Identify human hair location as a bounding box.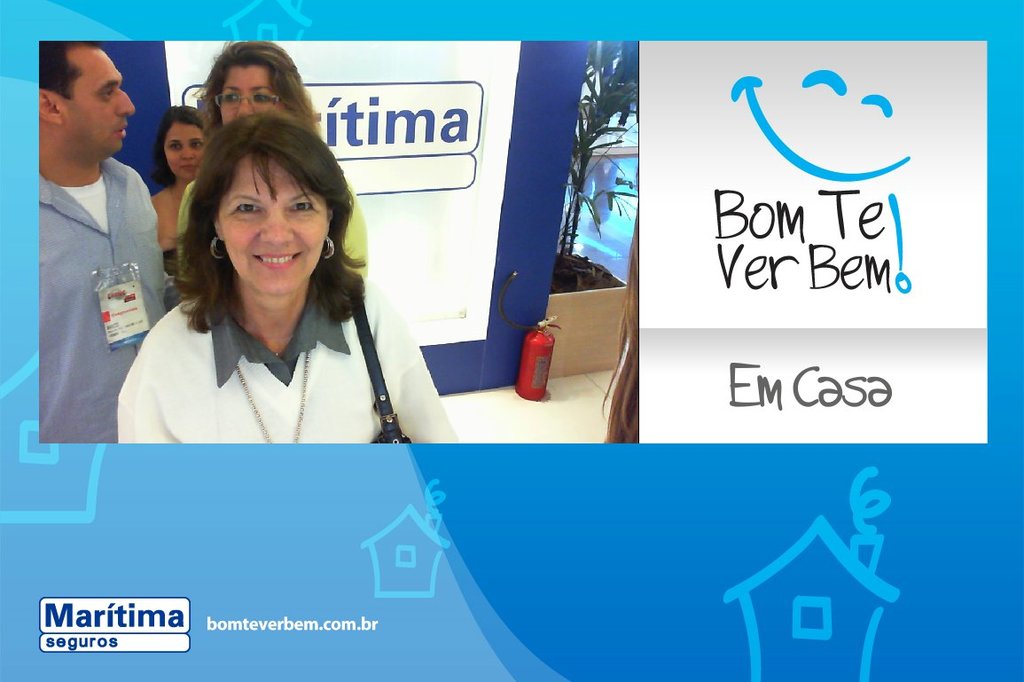
box=[170, 82, 349, 330].
